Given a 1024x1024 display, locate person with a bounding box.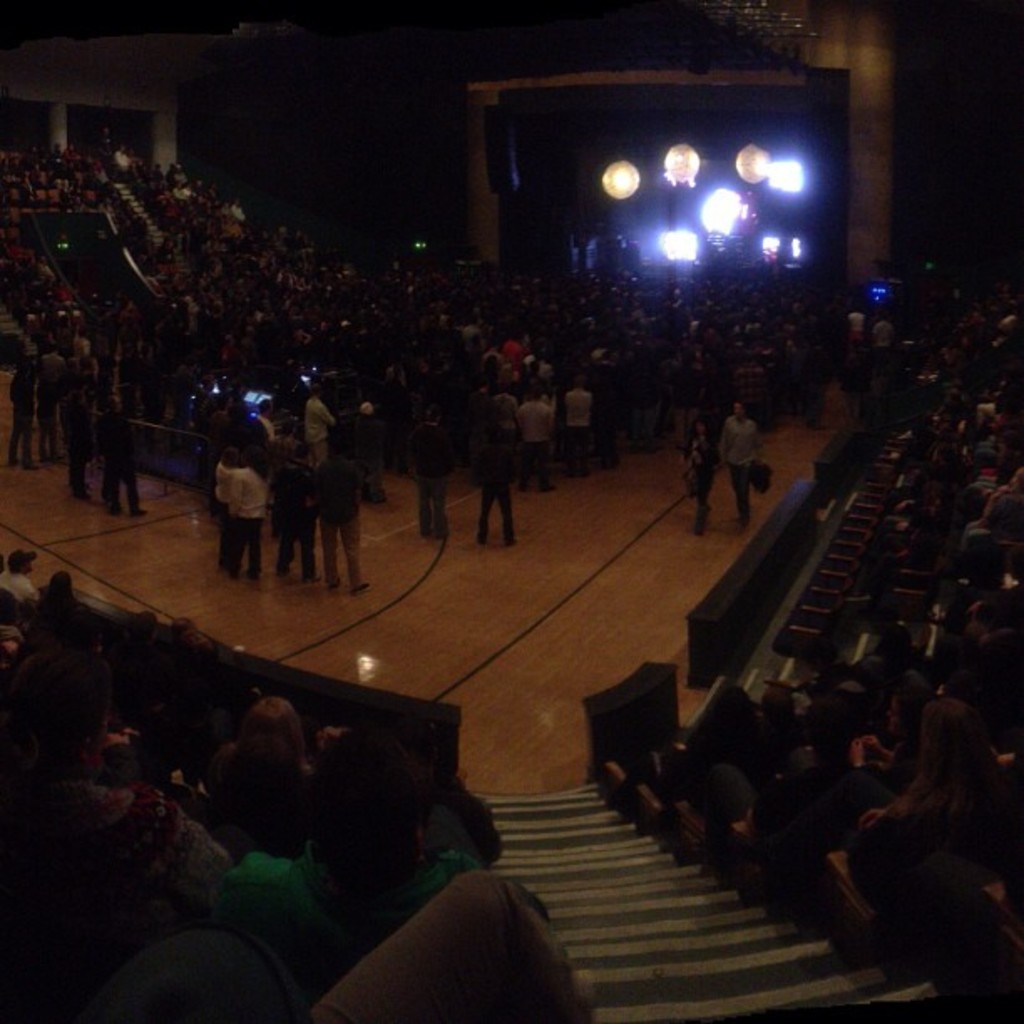
Located: [x1=97, y1=408, x2=142, y2=529].
